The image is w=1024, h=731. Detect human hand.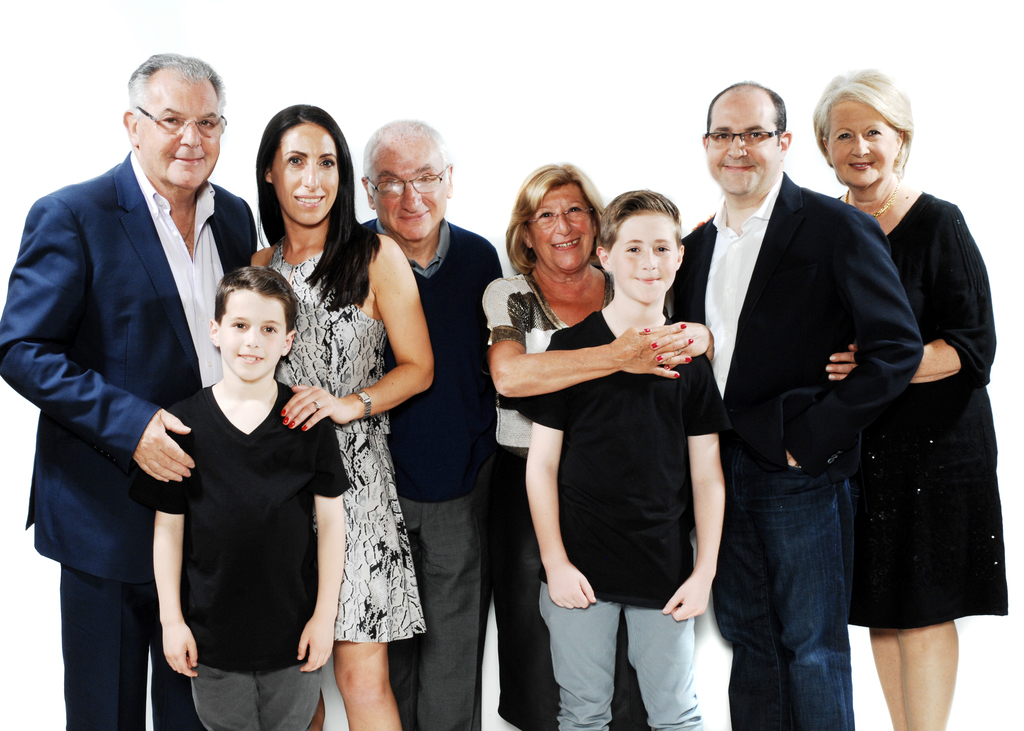
Detection: {"x1": 279, "y1": 382, "x2": 353, "y2": 433}.
